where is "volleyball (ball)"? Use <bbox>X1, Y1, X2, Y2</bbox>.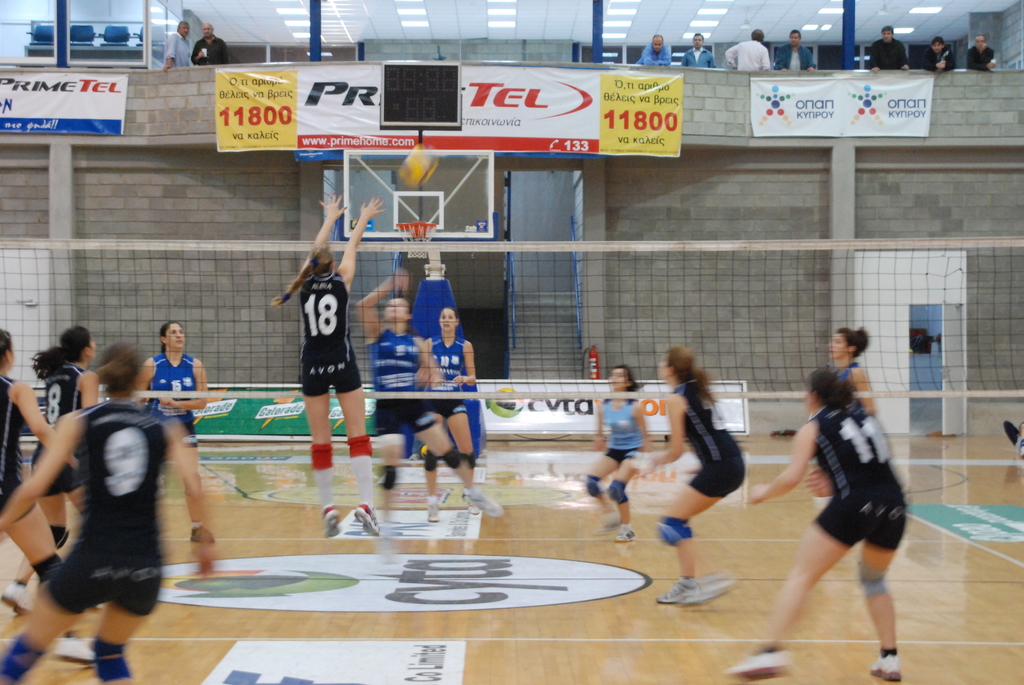
<bbox>397, 143, 438, 191</bbox>.
